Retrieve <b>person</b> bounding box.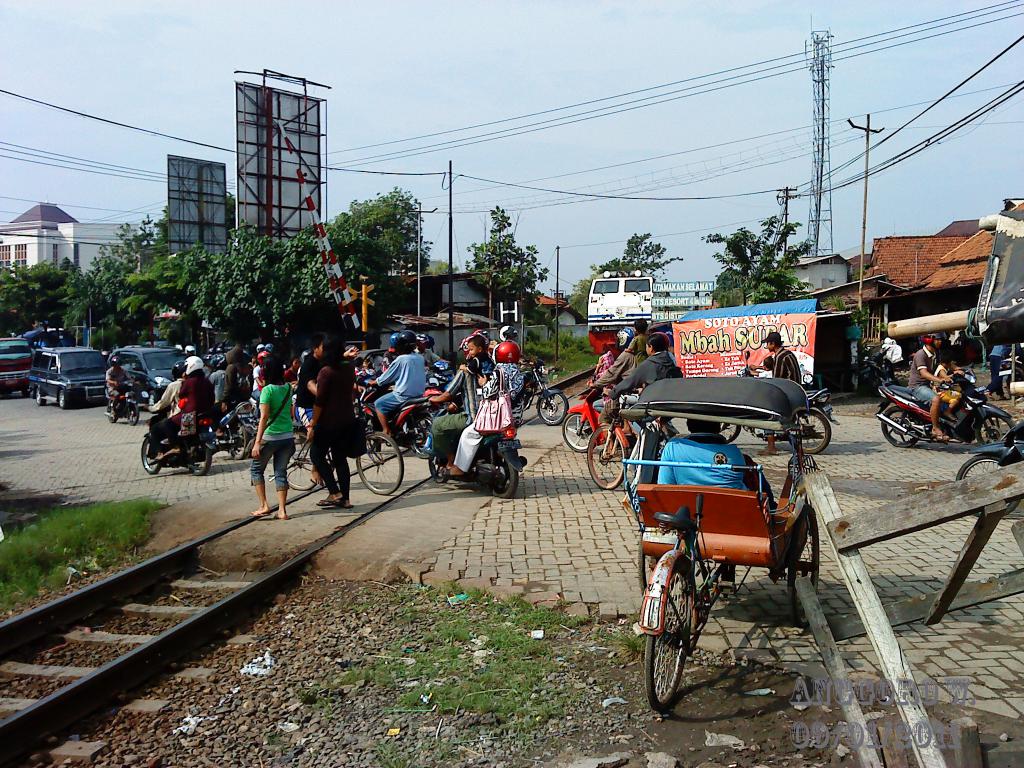
Bounding box: {"x1": 755, "y1": 326, "x2": 798, "y2": 450}.
